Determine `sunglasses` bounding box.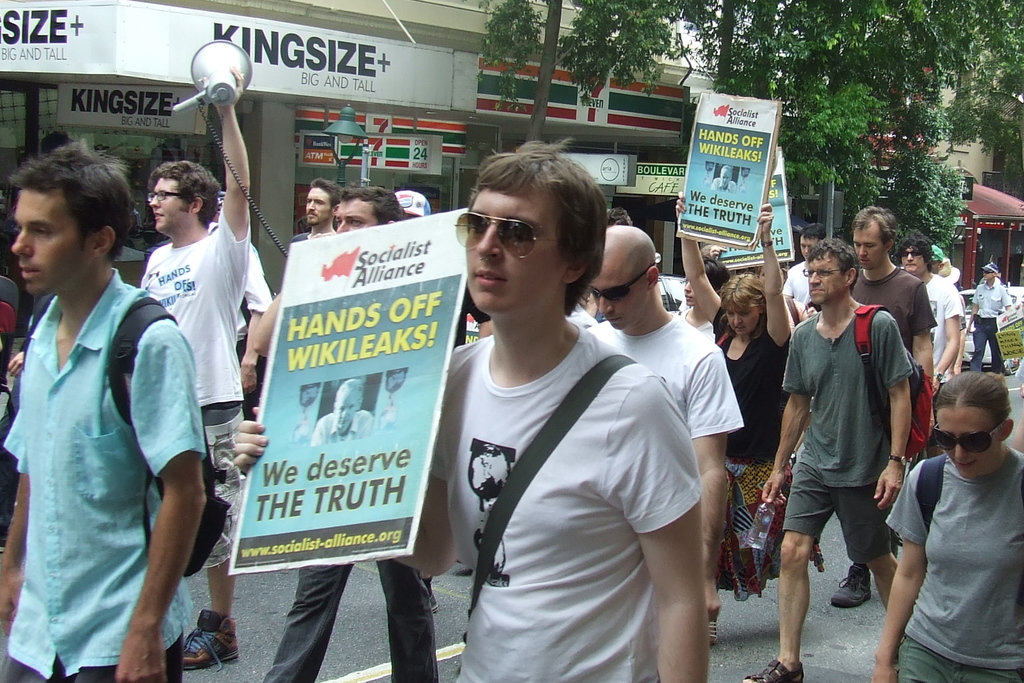
Determined: [456,213,557,259].
